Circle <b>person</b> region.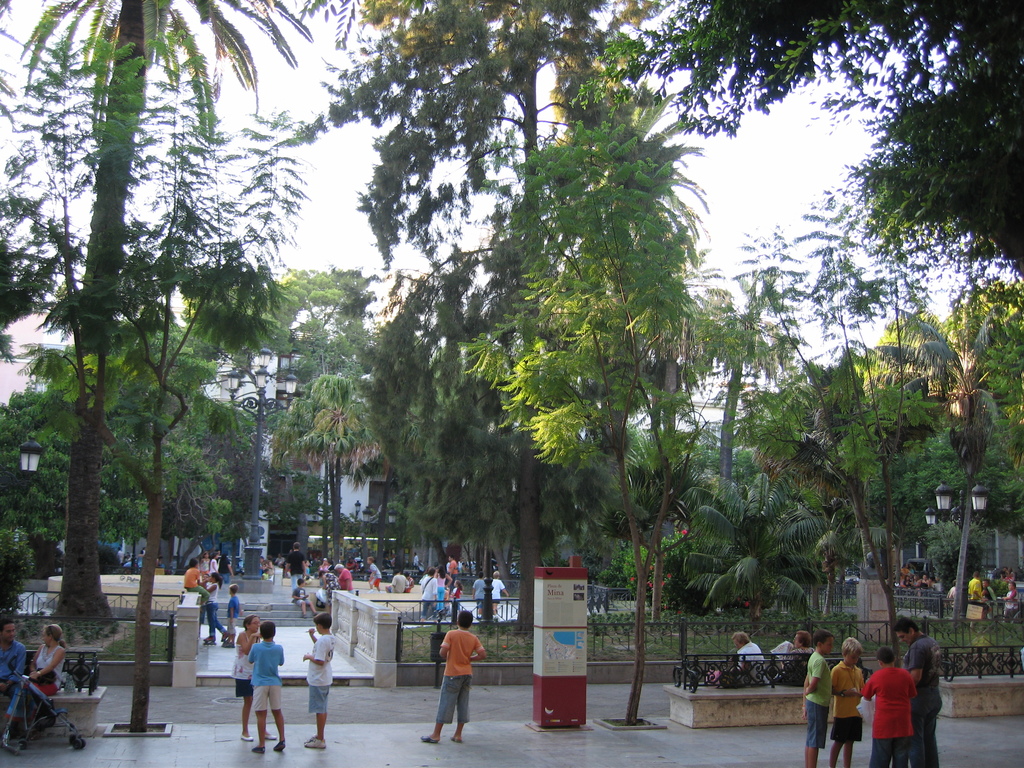
Region: box=[868, 650, 919, 767].
